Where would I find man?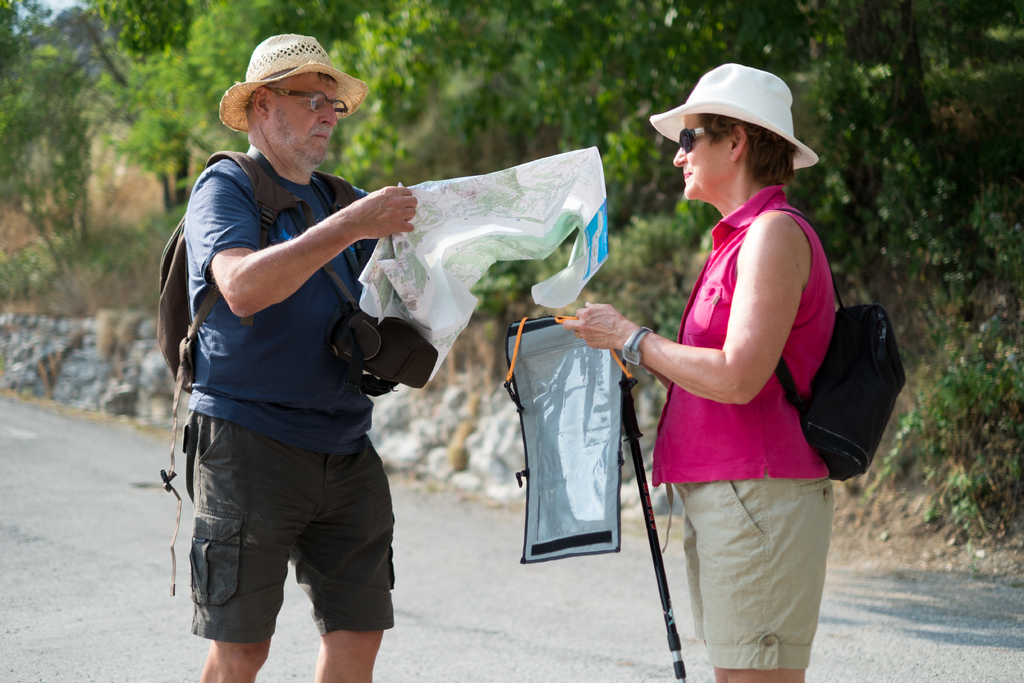
At pyautogui.locateOnScreen(182, 29, 419, 682).
